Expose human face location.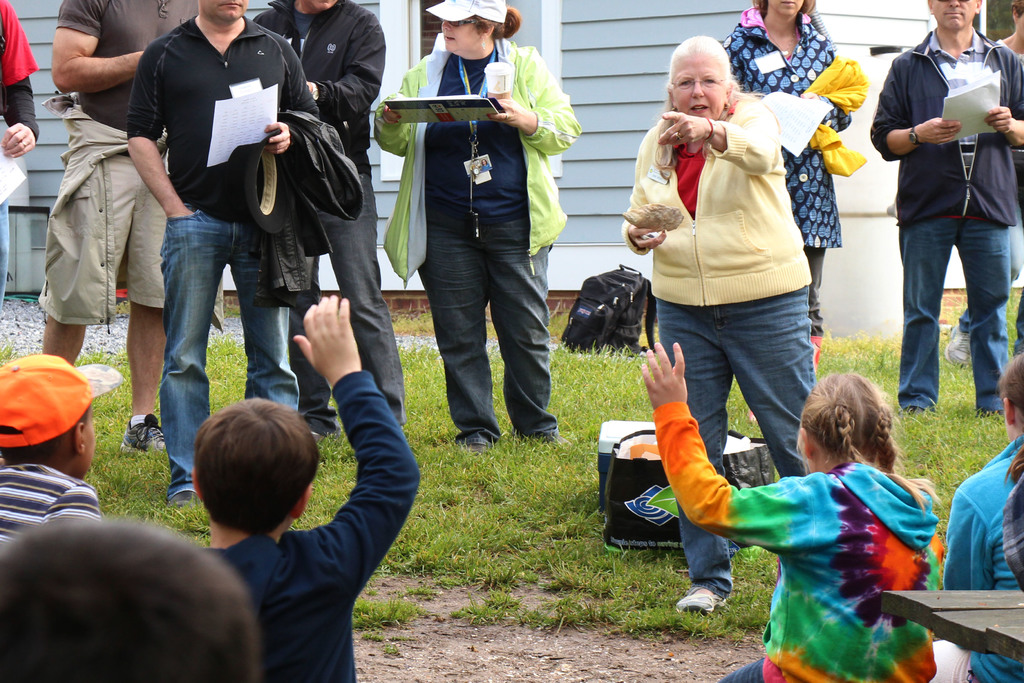
Exposed at 767:0:805:15.
